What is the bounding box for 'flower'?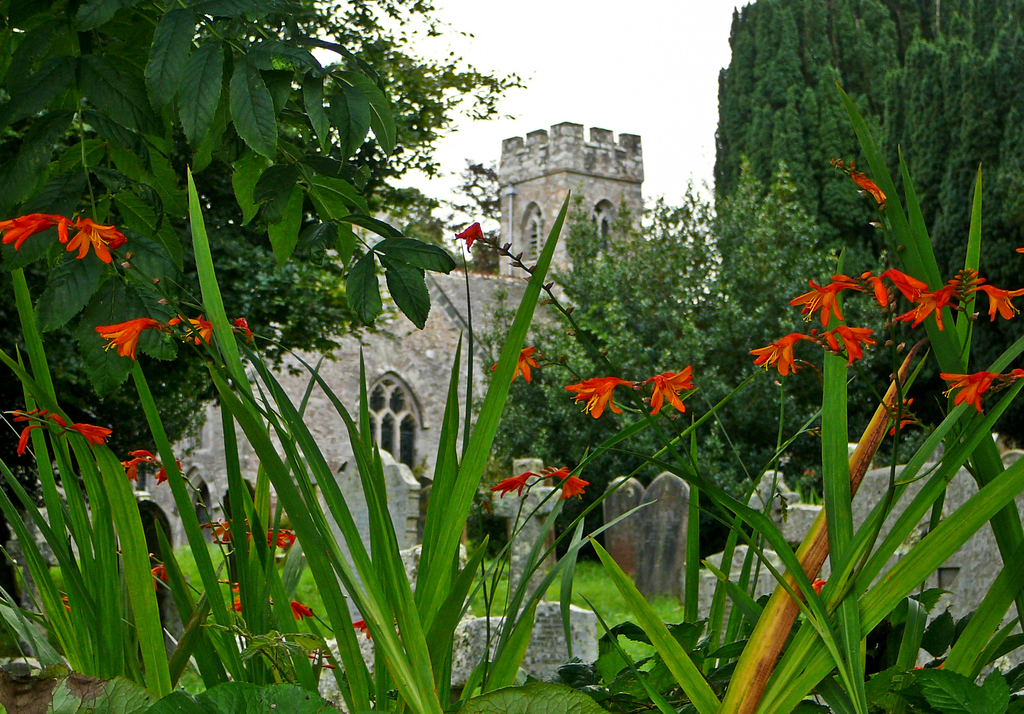
[x1=65, y1=216, x2=122, y2=262].
